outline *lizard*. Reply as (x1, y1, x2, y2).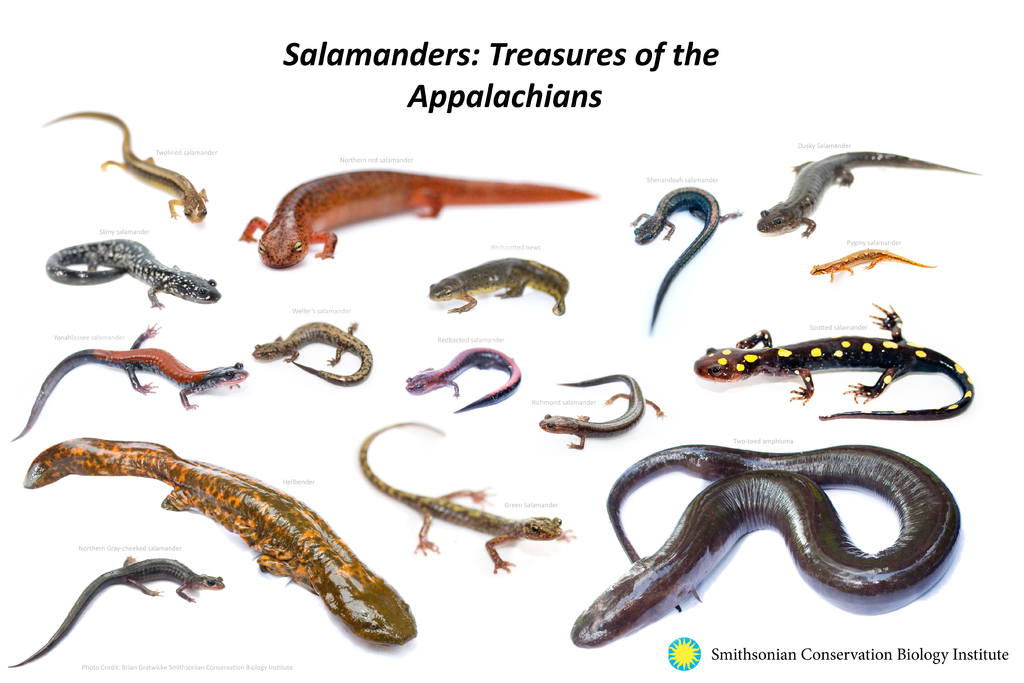
(627, 179, 740, 333).
